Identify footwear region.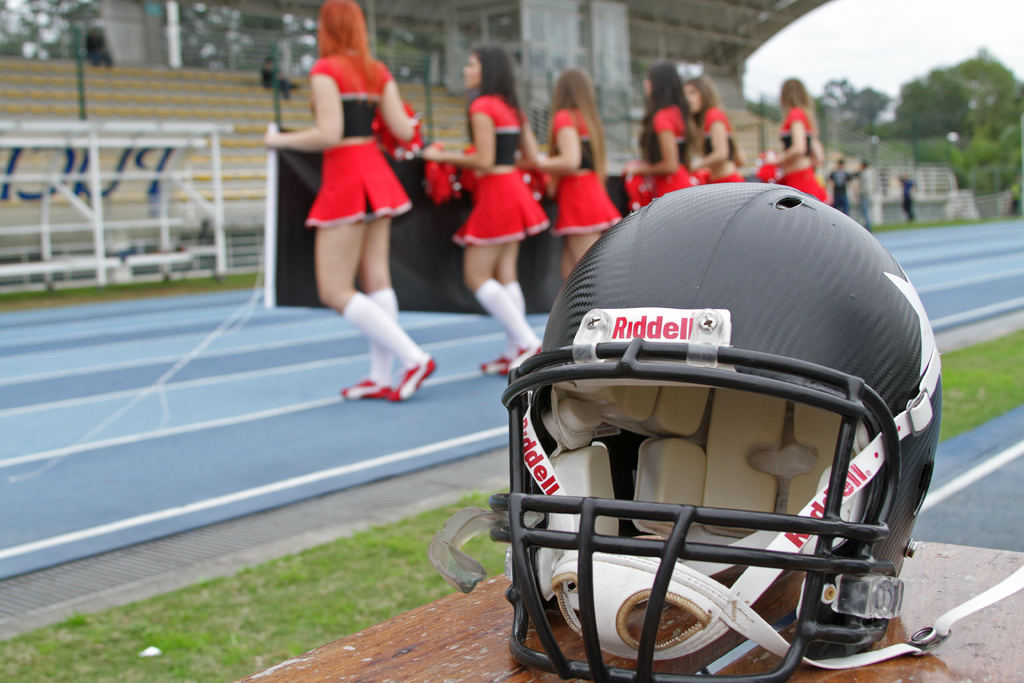
Region: crop(388, 357, 439, 404).
